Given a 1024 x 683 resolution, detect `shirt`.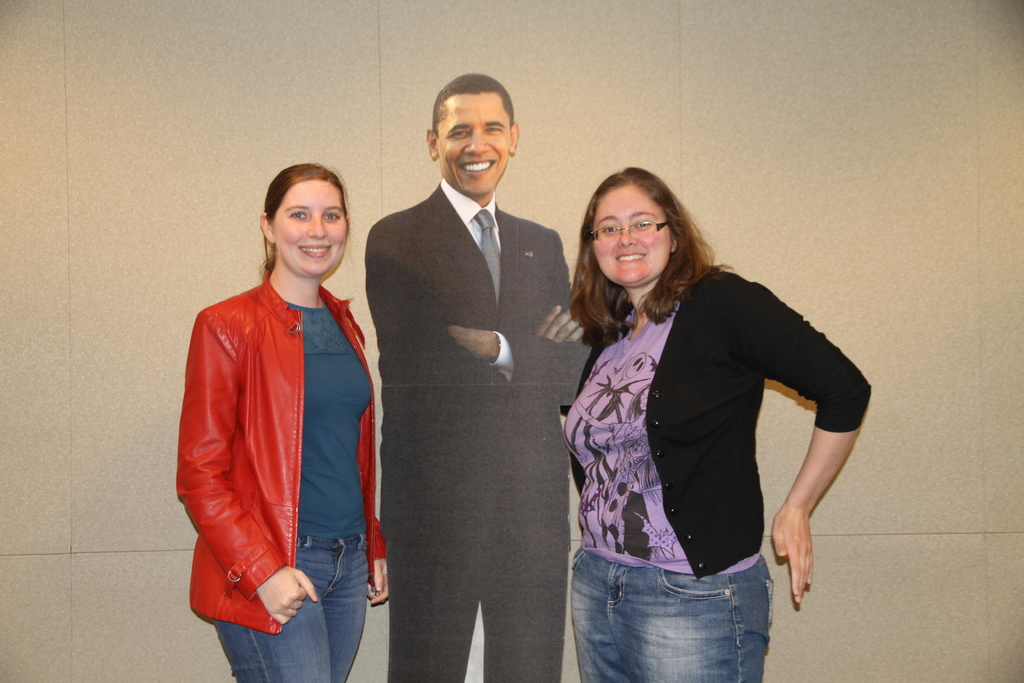
rect(441, 178, 508, 368).
